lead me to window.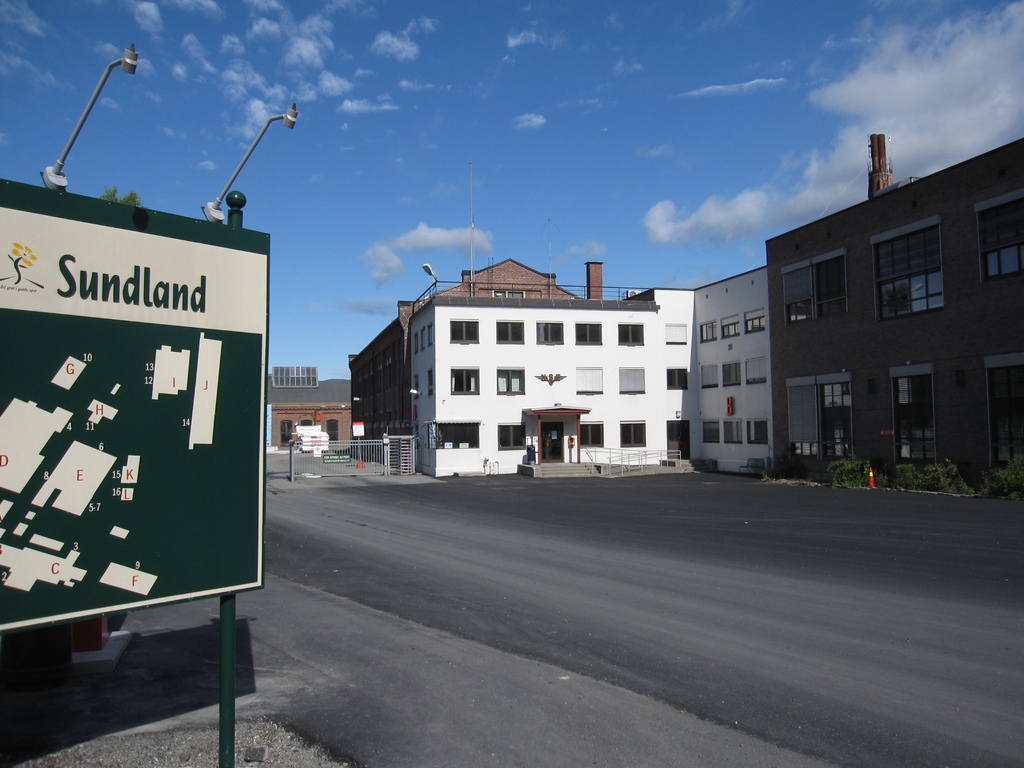
Lead to (left=721, top=419, right=742, bottom=443).
